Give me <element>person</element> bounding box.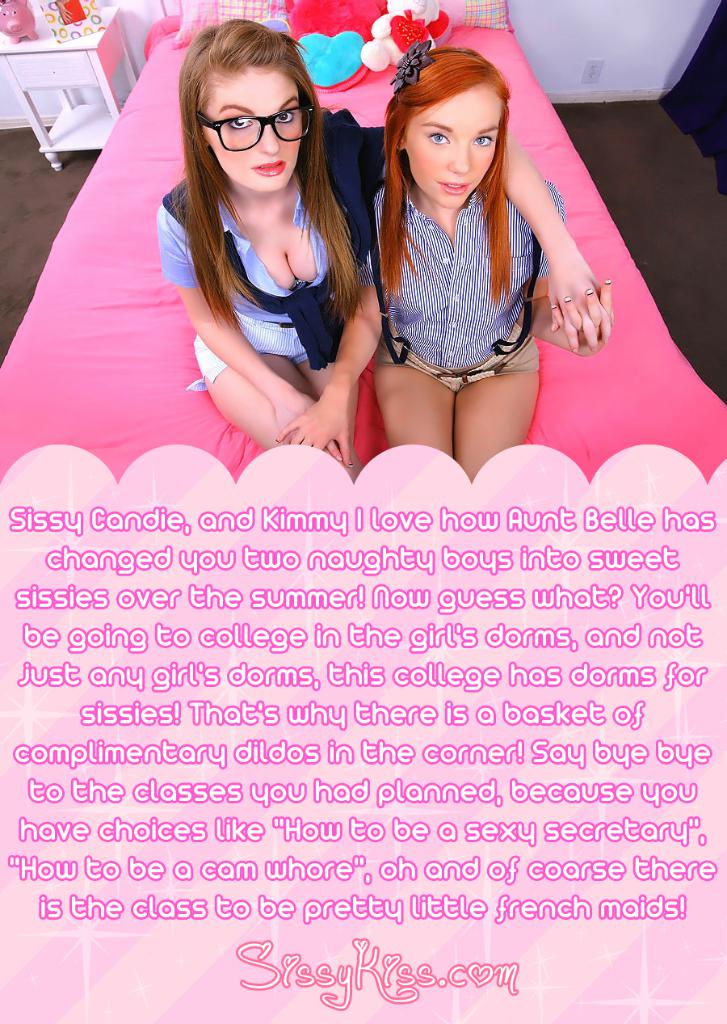
bbox(160, 16, 614, 487).
